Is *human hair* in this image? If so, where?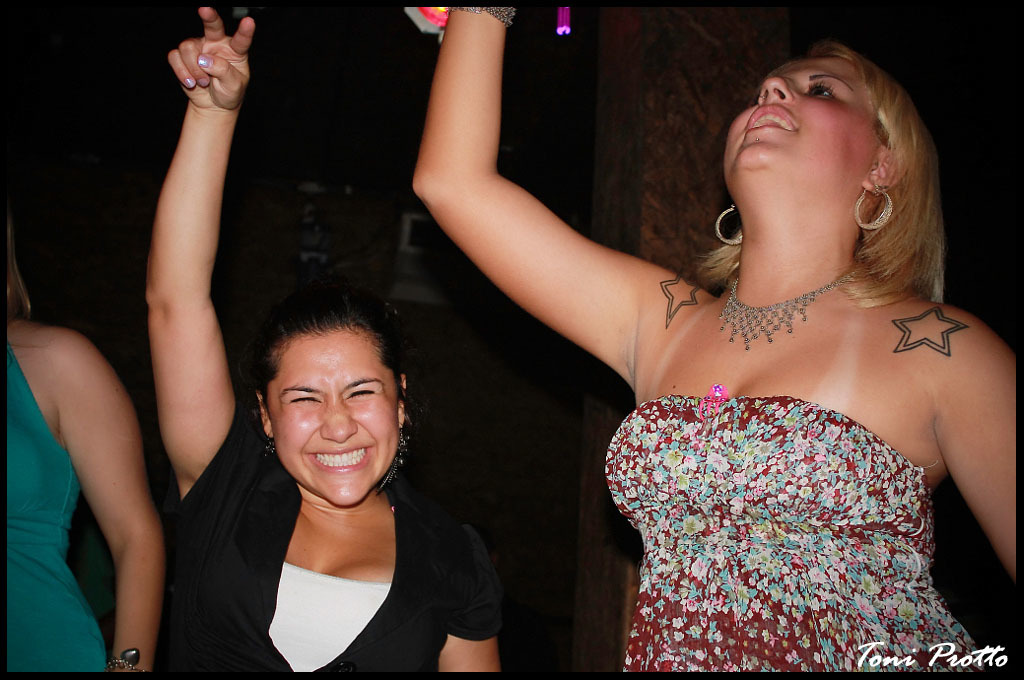
Yes, at {"left": 720, "top": 31, "right": 950, "bottom": 358}.
